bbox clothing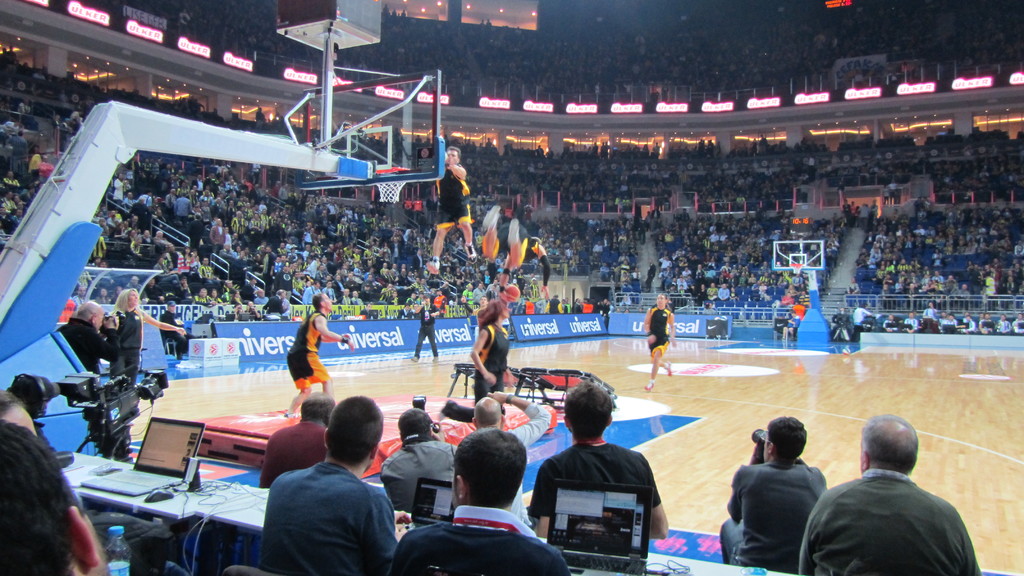
(left=649, top=307, right=668, bottom=361)
